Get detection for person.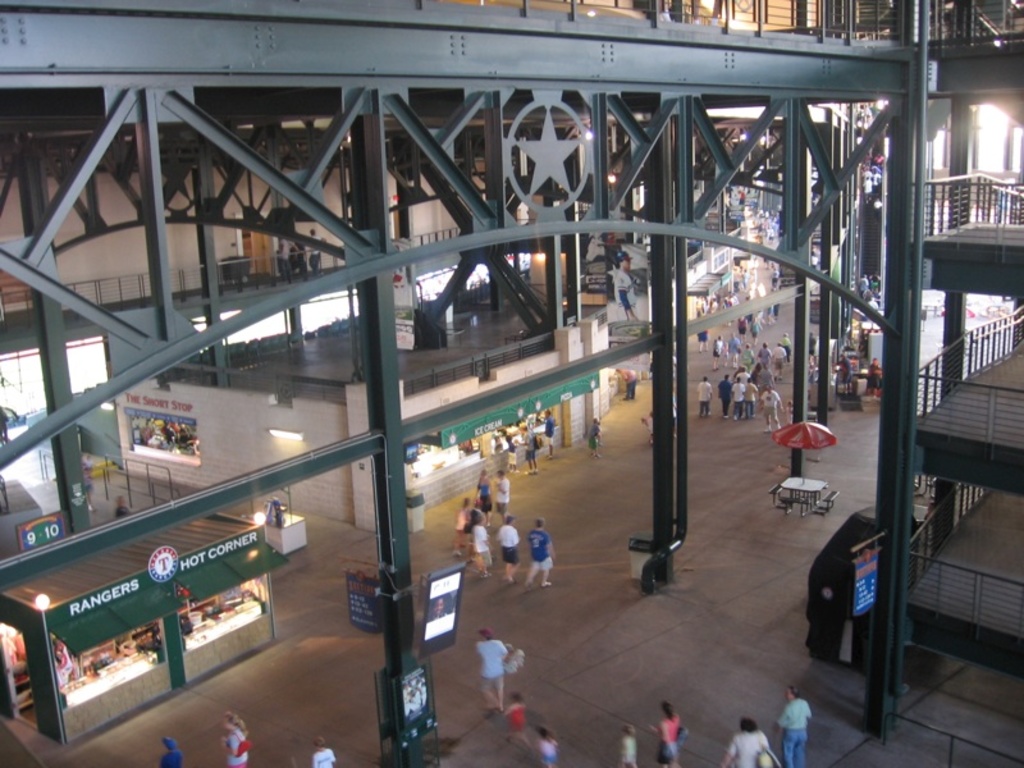
Detection: [637,407,653,447].
